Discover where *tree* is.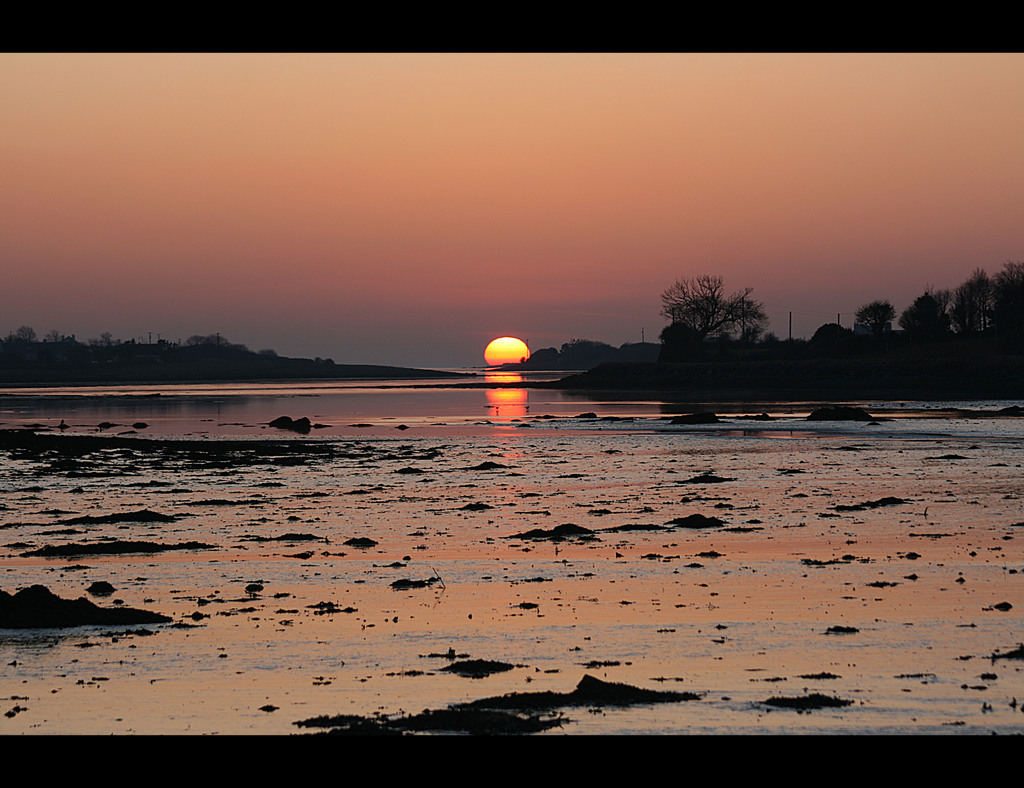
Discovered at [653, 268, 771, 353].
